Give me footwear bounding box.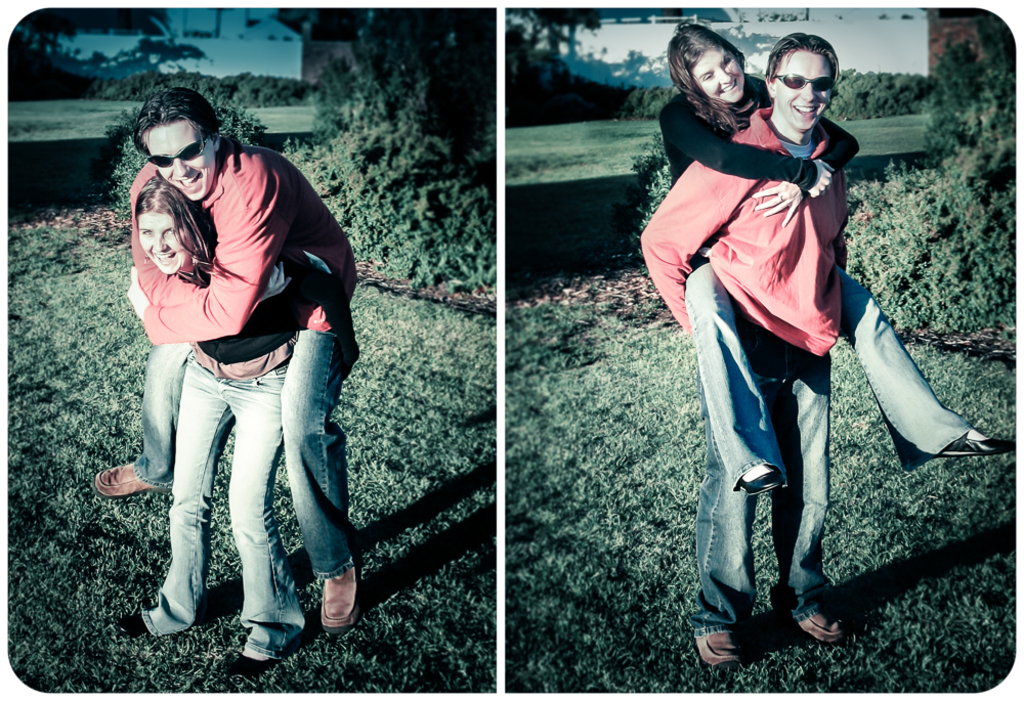
315:571:360:636.
